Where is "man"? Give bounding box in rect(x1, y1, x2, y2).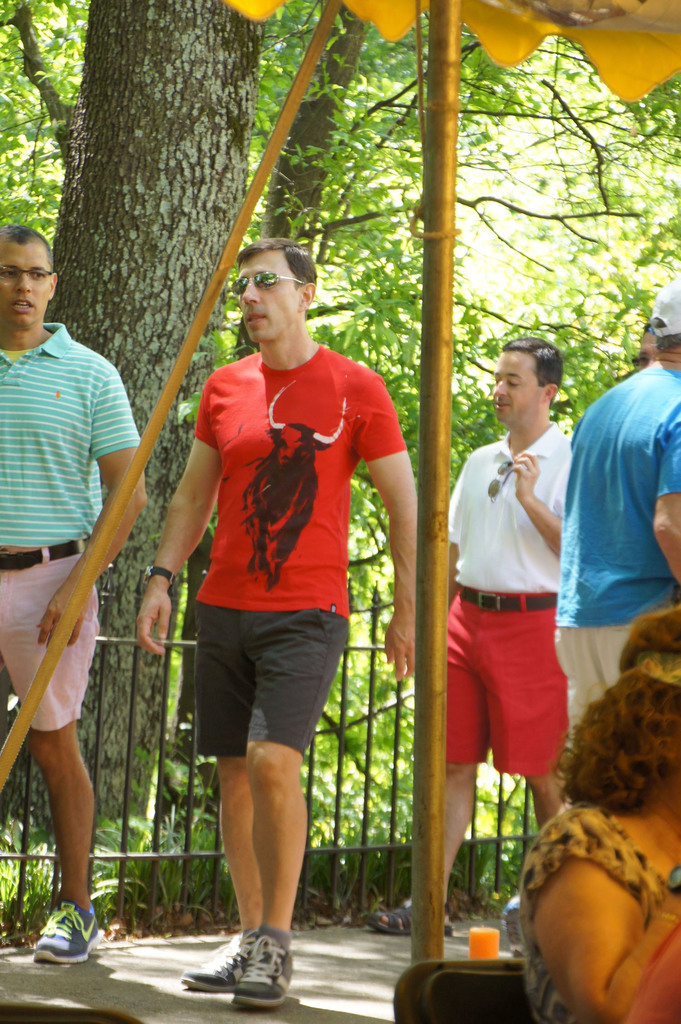
rect(538, 278, 680, 753).
